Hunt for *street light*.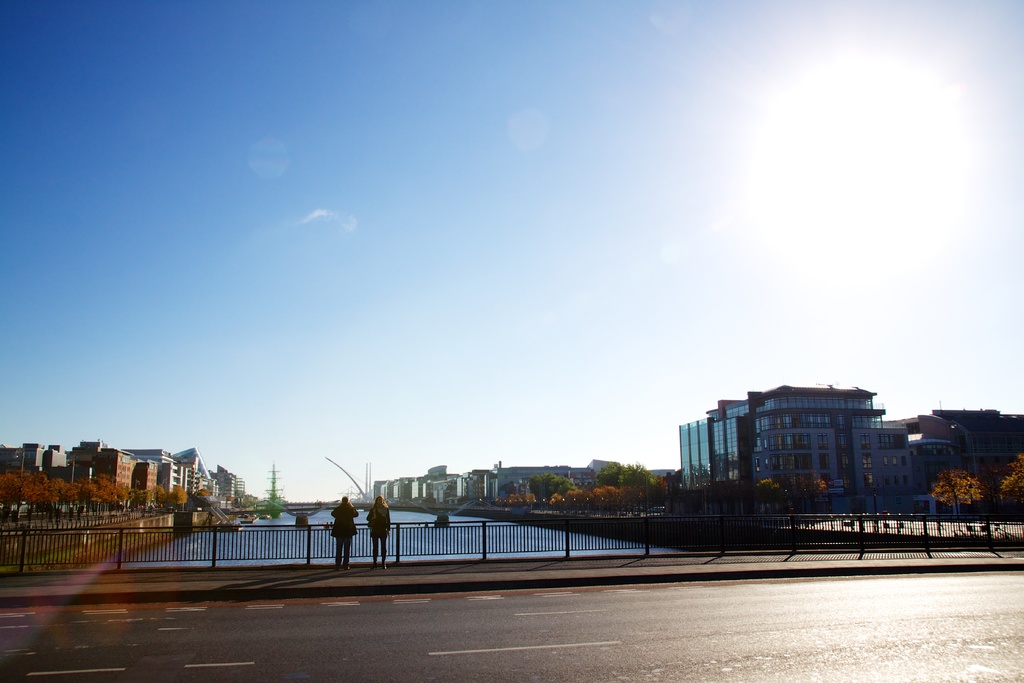
Hunted down at box=[131, 479, 145, 489].
